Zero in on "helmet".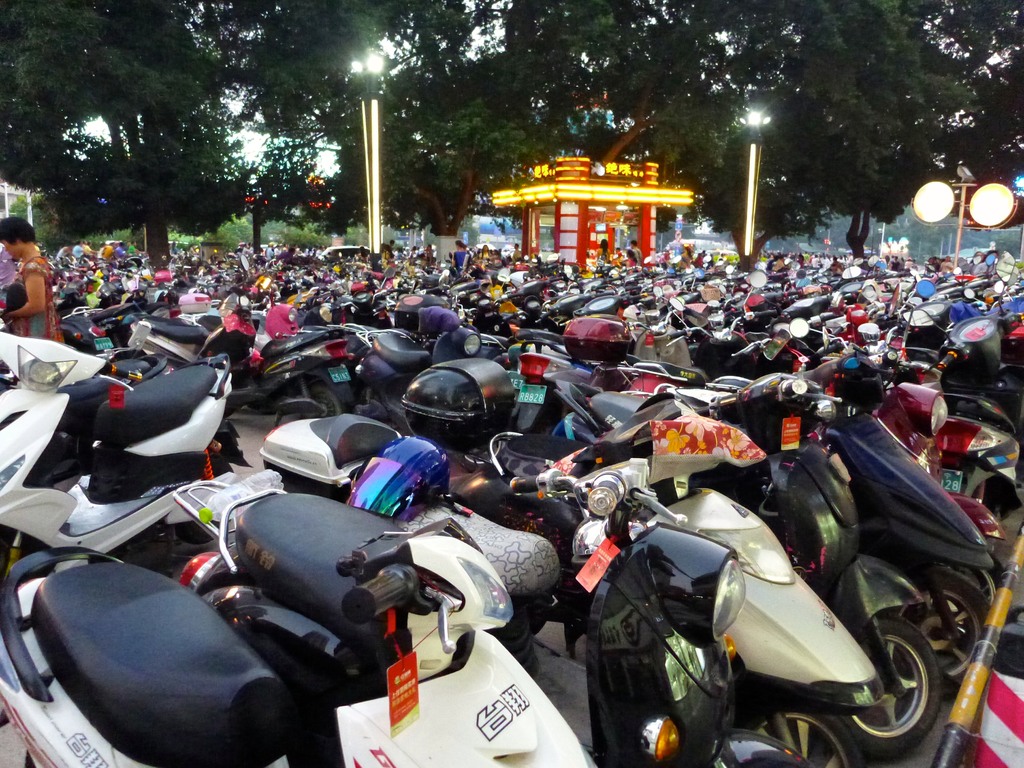
Zeroed in: (left=390, top=365, right=513, bottom=452).
